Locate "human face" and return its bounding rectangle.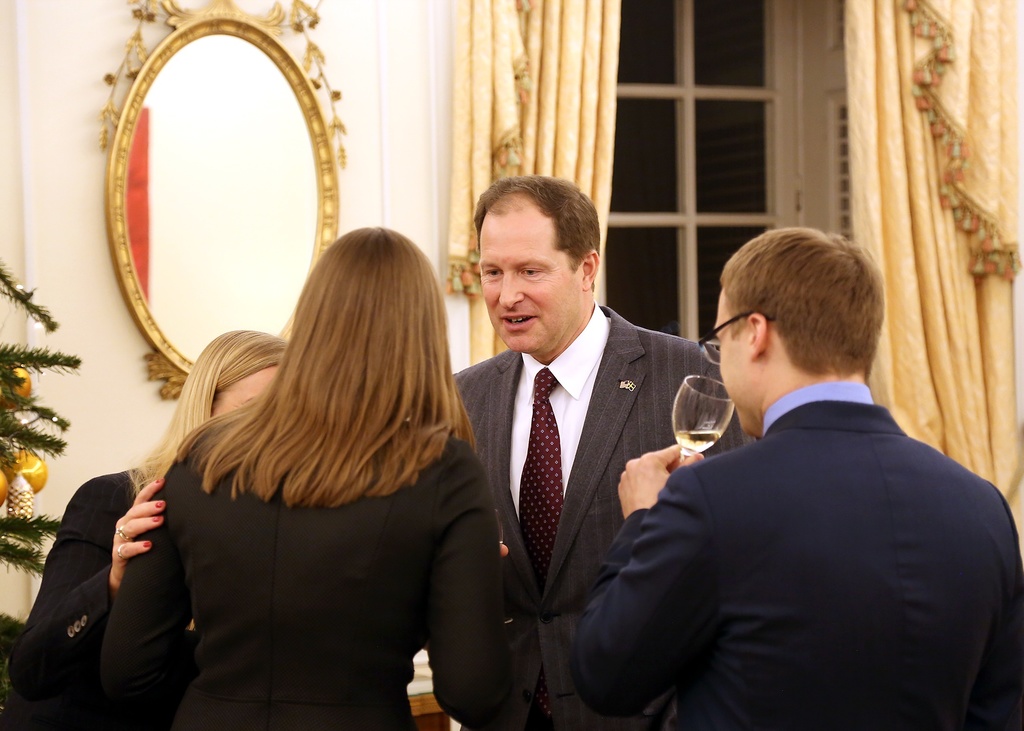
[479,197,581,358].
